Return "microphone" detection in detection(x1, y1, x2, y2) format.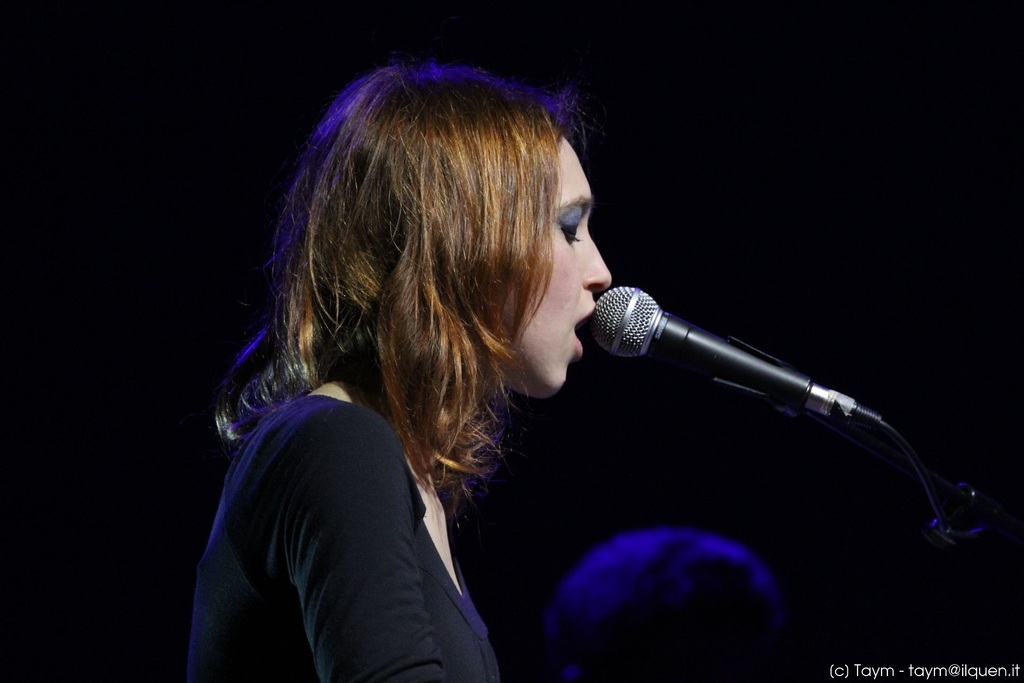
detection(589, 283, 812, 418).
